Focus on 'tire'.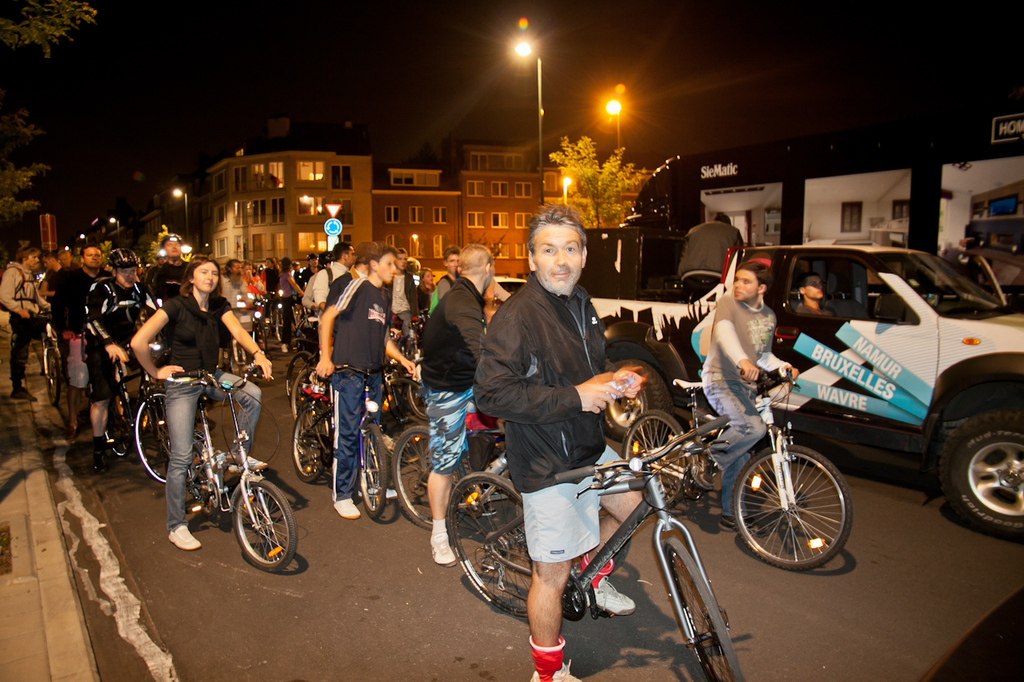
Focused at 599/359/670/438.
